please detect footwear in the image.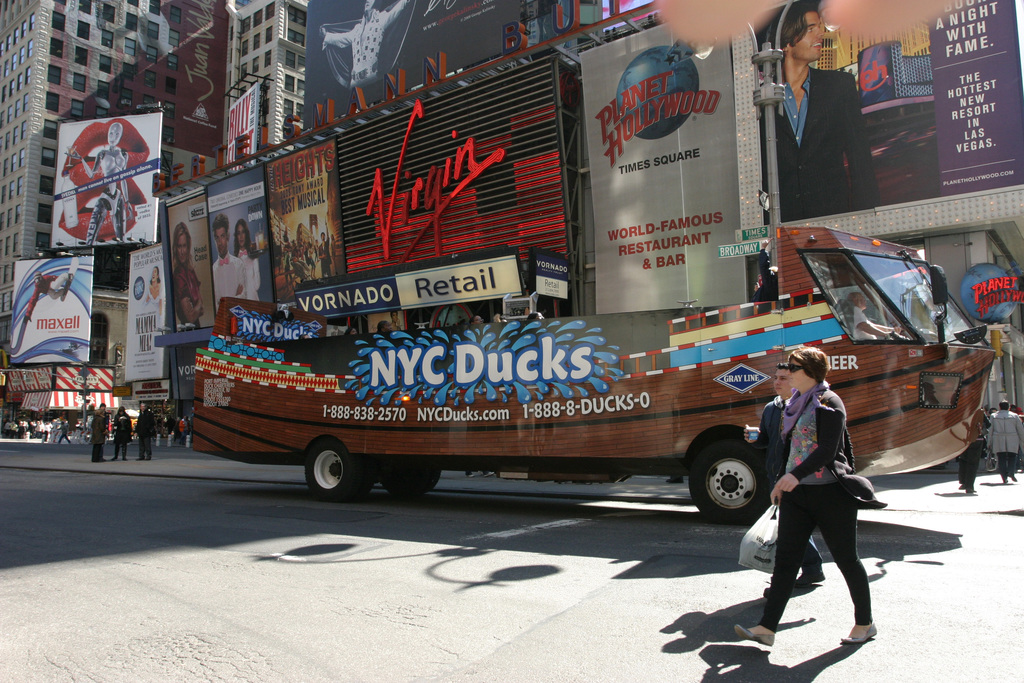
rect(465, 472, 474, 479).
